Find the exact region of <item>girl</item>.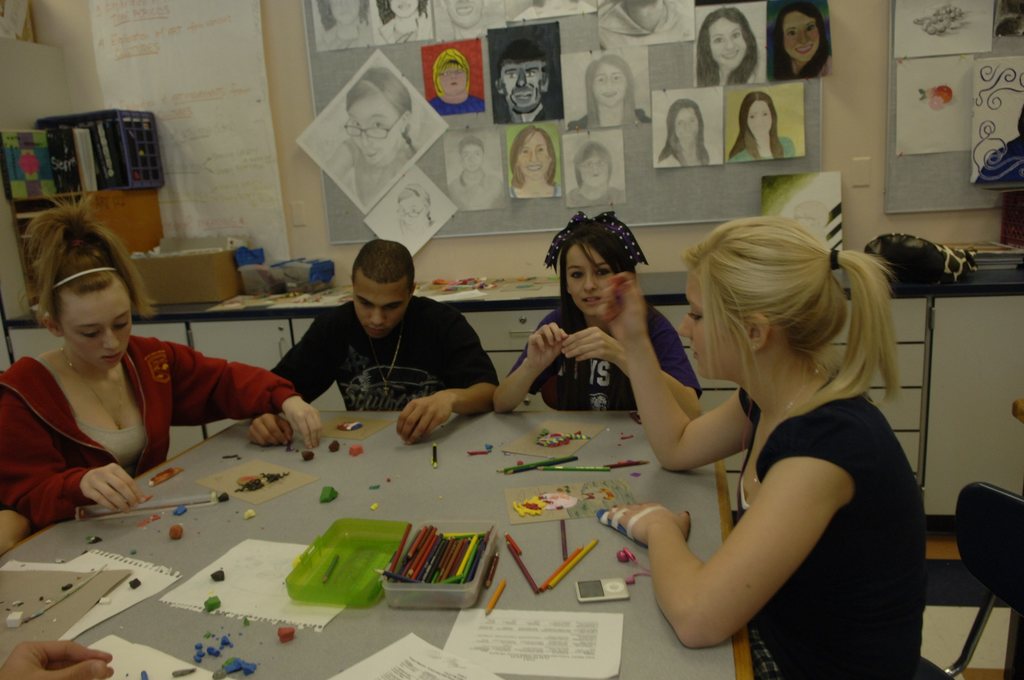
Exact region: (568, 55, 653, 135).
